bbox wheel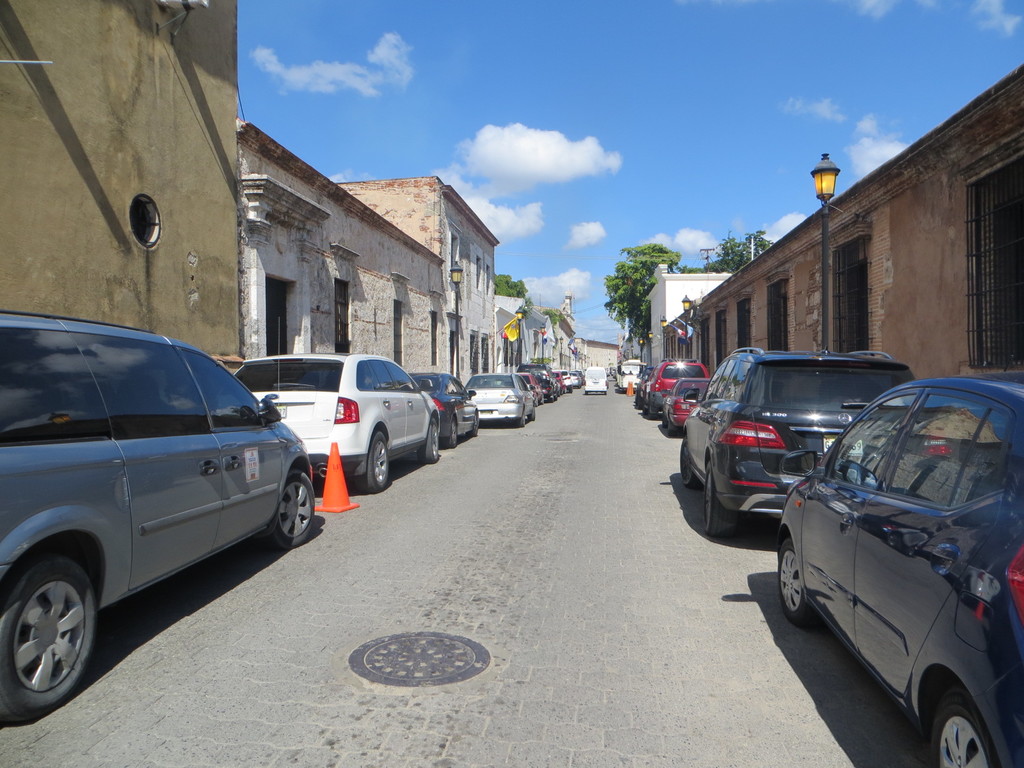
[left=932, top=684, right=998, bottom=767]
